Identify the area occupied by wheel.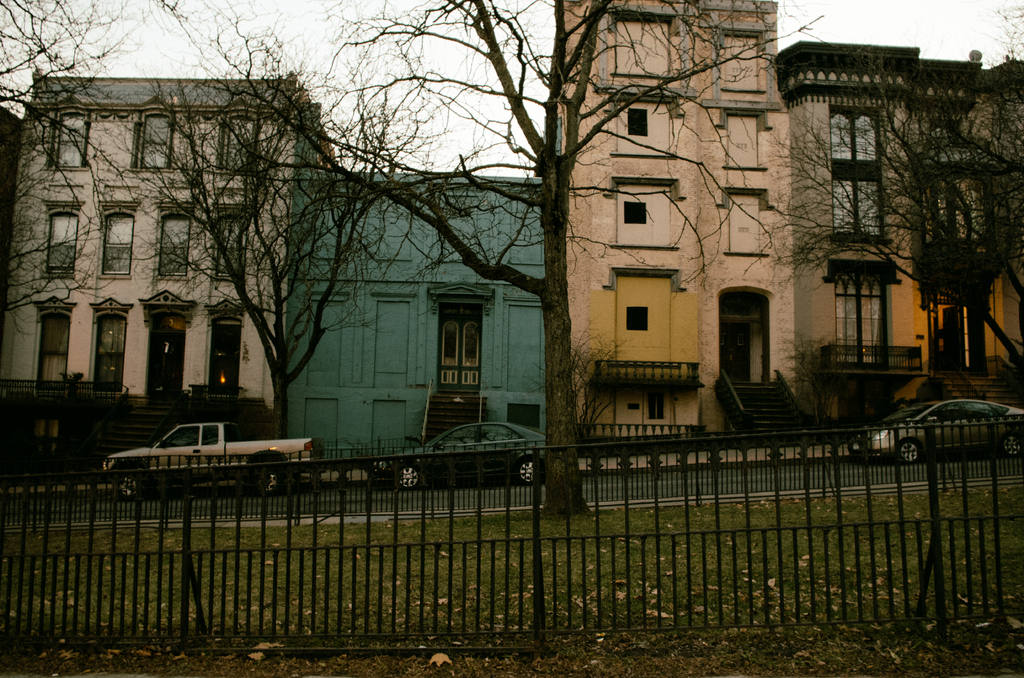
Area: [x1=115, y1=475, x2=140, y2=503].
